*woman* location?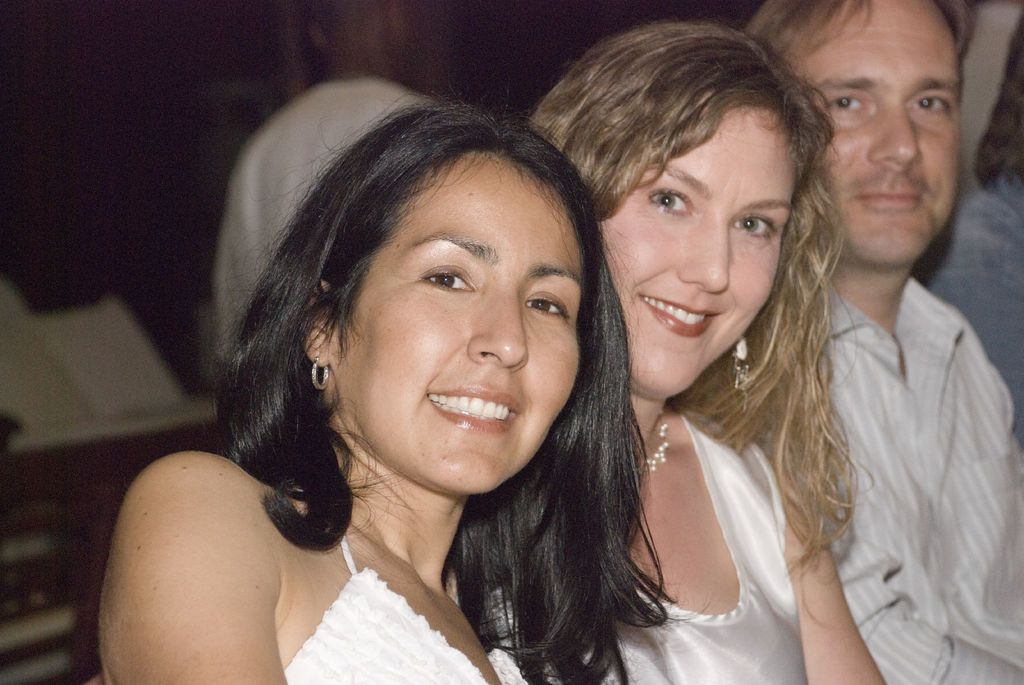
92:81:681:684
